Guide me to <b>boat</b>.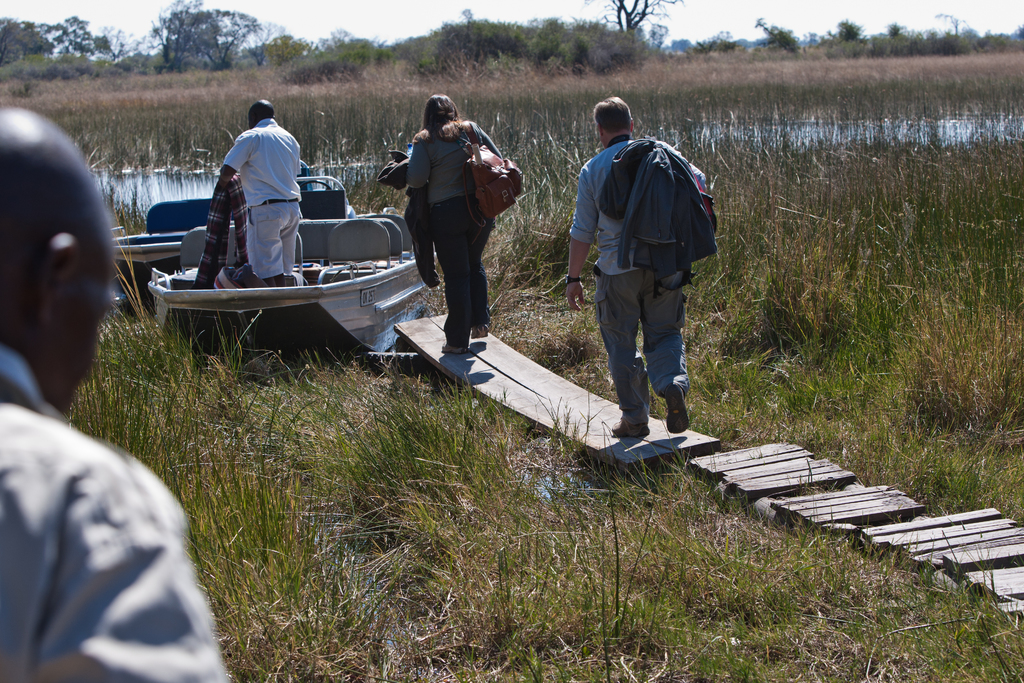
Guidance: left=148, top=165, right=431, bottom=360.
